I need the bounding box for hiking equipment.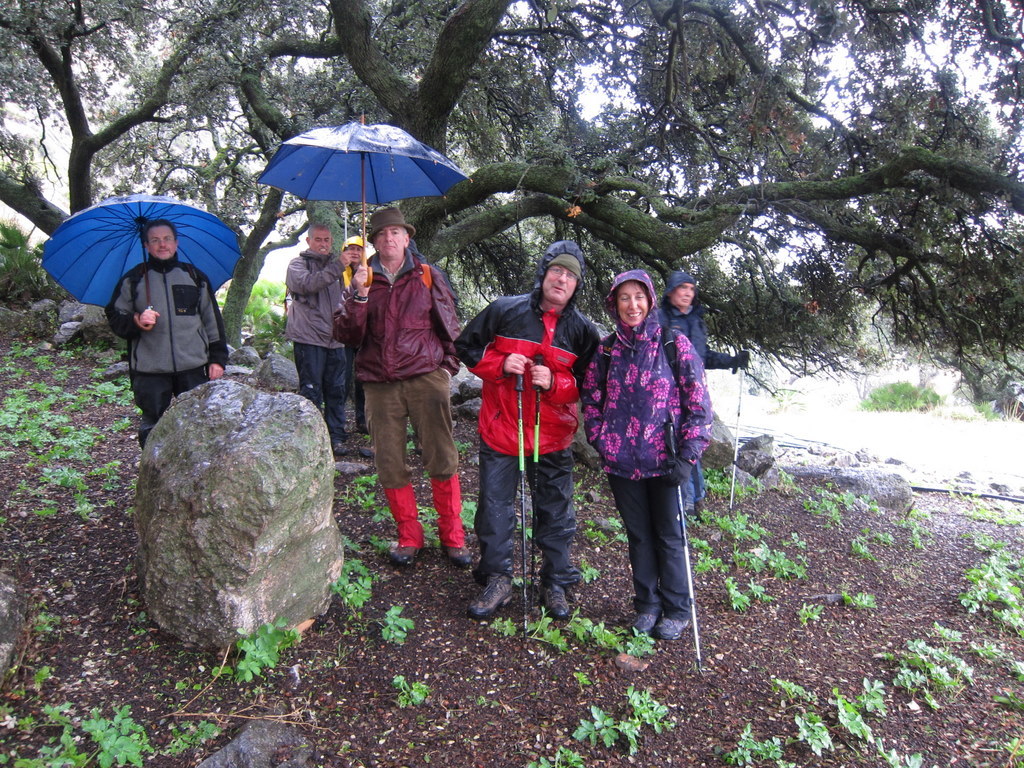
Here it is: crop(630, 608, 661, 635).
